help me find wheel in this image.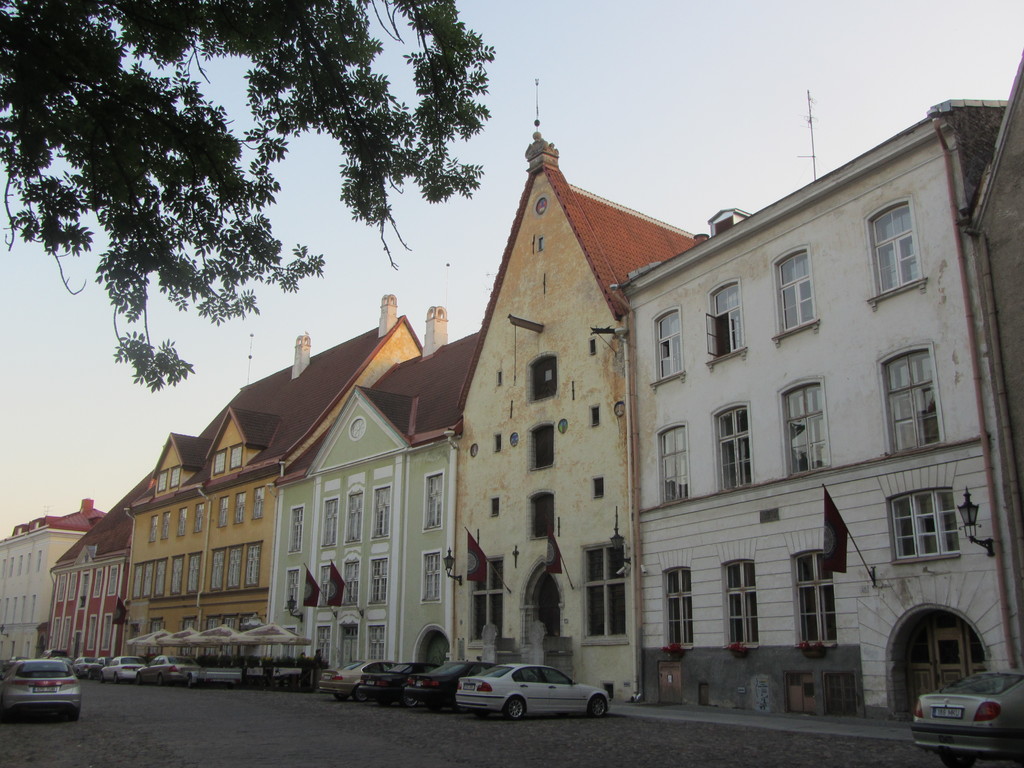
Found it: select_region(111, 674, 119, 685).
